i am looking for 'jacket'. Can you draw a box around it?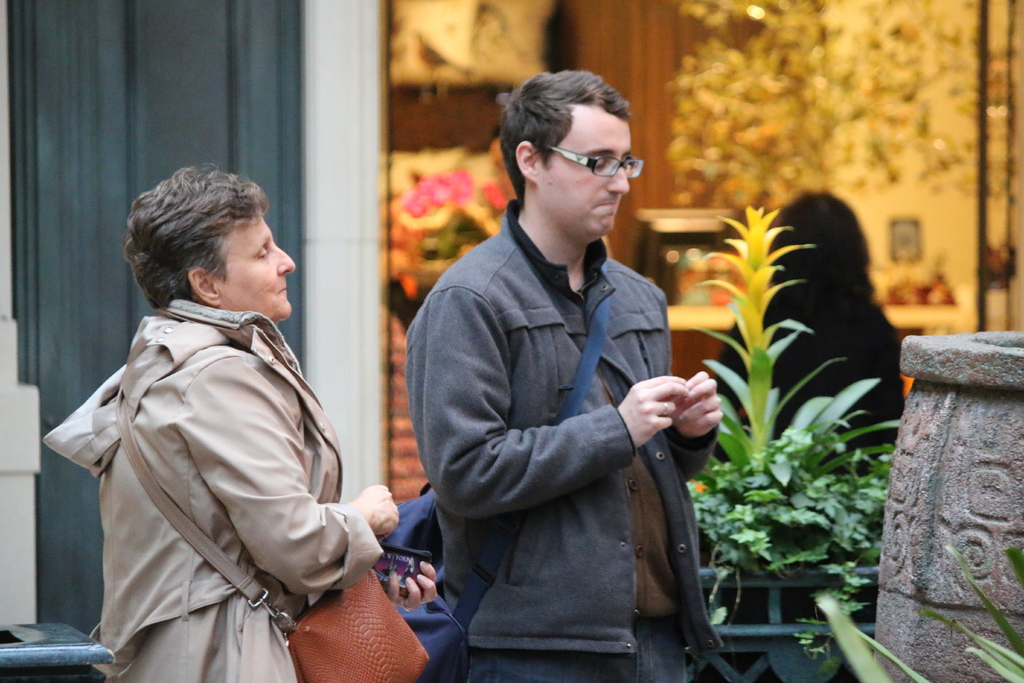
Sure, the bounding box is {"left": 408, "top": 100, "right": 723, "bottom": 642}.
